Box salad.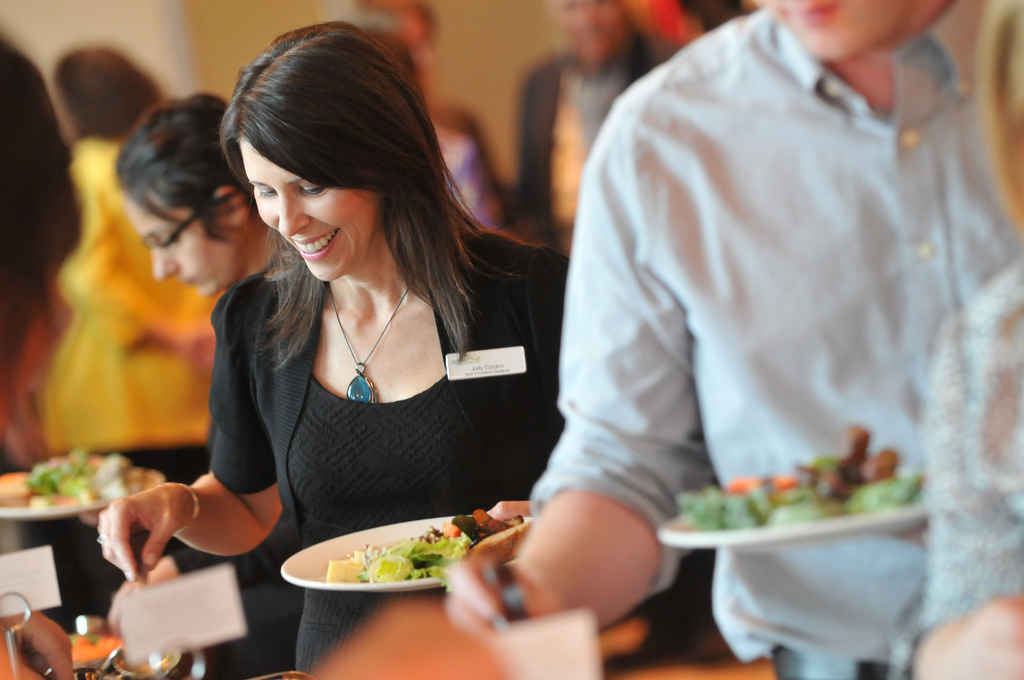
(left=671, top=425, right=929, bottom=525).
